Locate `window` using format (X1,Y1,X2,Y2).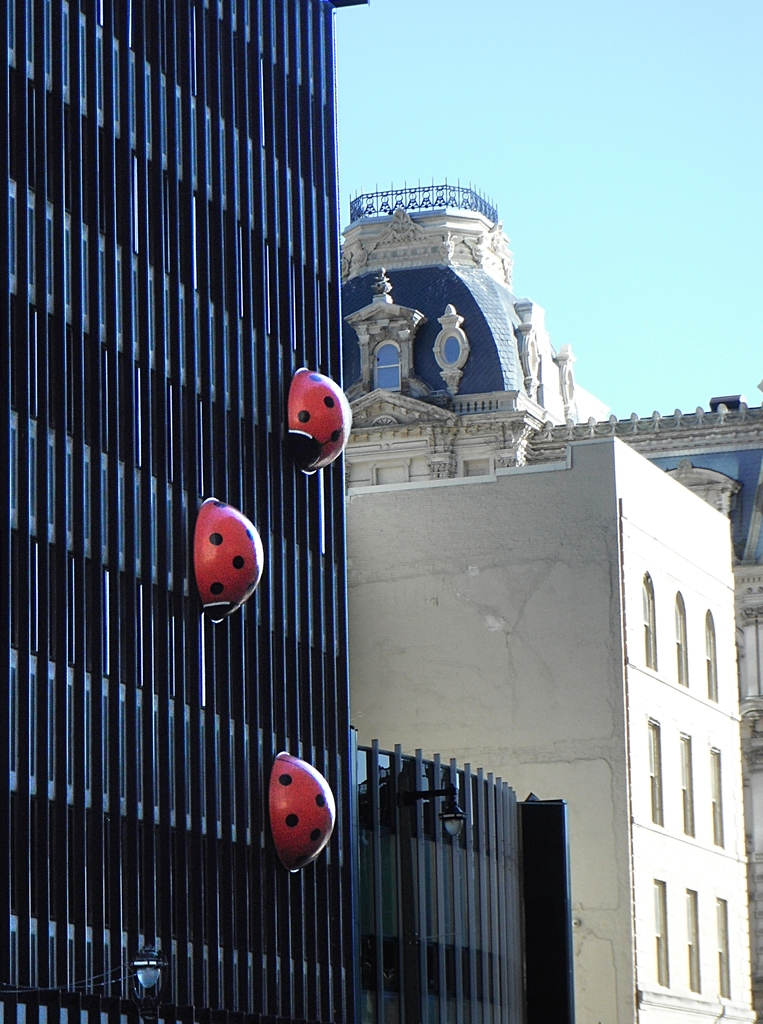
(635,573,656,669).
